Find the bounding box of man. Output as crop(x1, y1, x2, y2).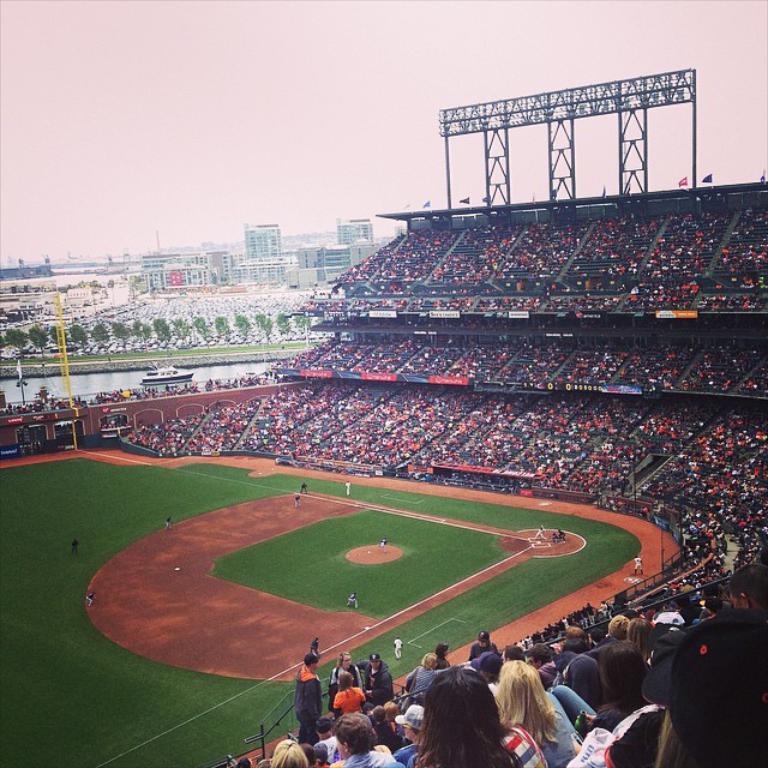
crop(584, 617, 630, 659).
